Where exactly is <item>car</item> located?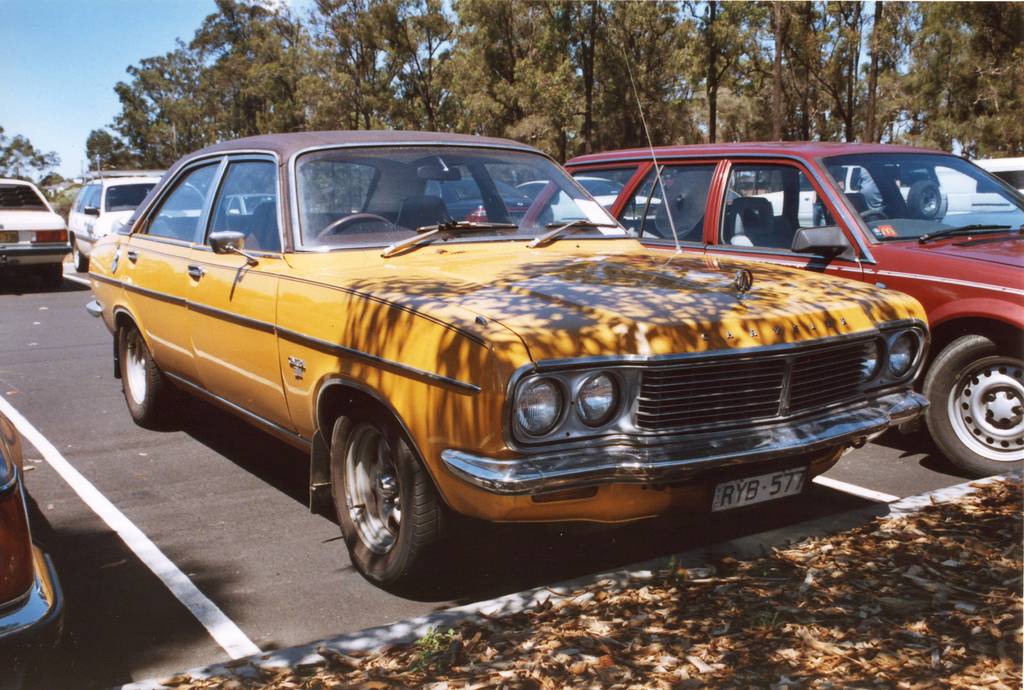
Its bounding box is {"left": 91, "top": 39, "right": 936, "bottom": 588}.
